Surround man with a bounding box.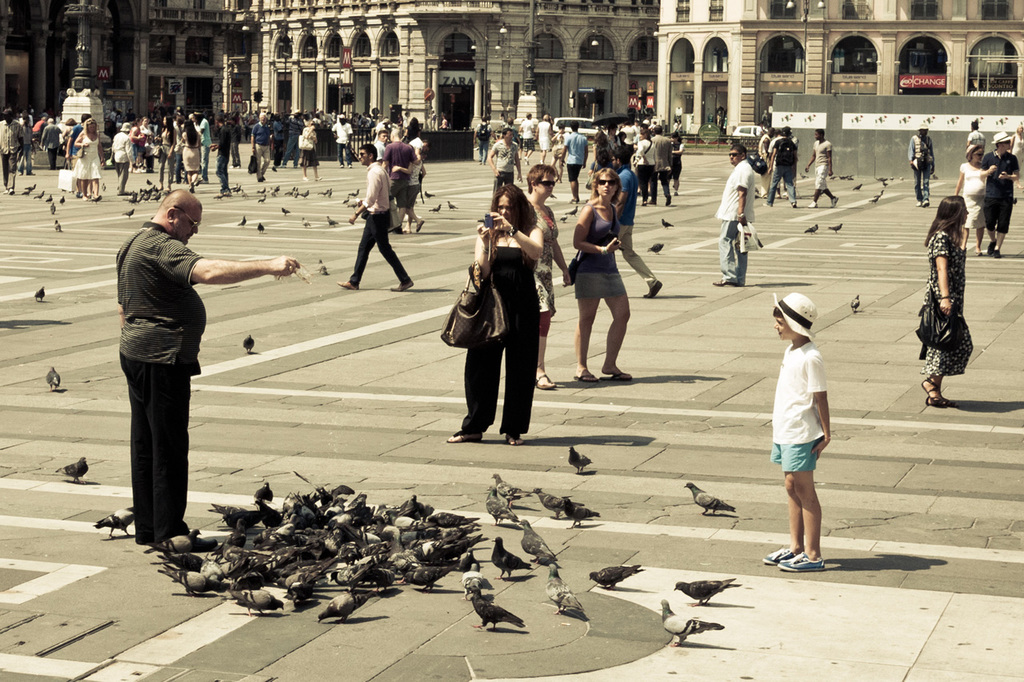
locate(706, 143, 757, 287).
